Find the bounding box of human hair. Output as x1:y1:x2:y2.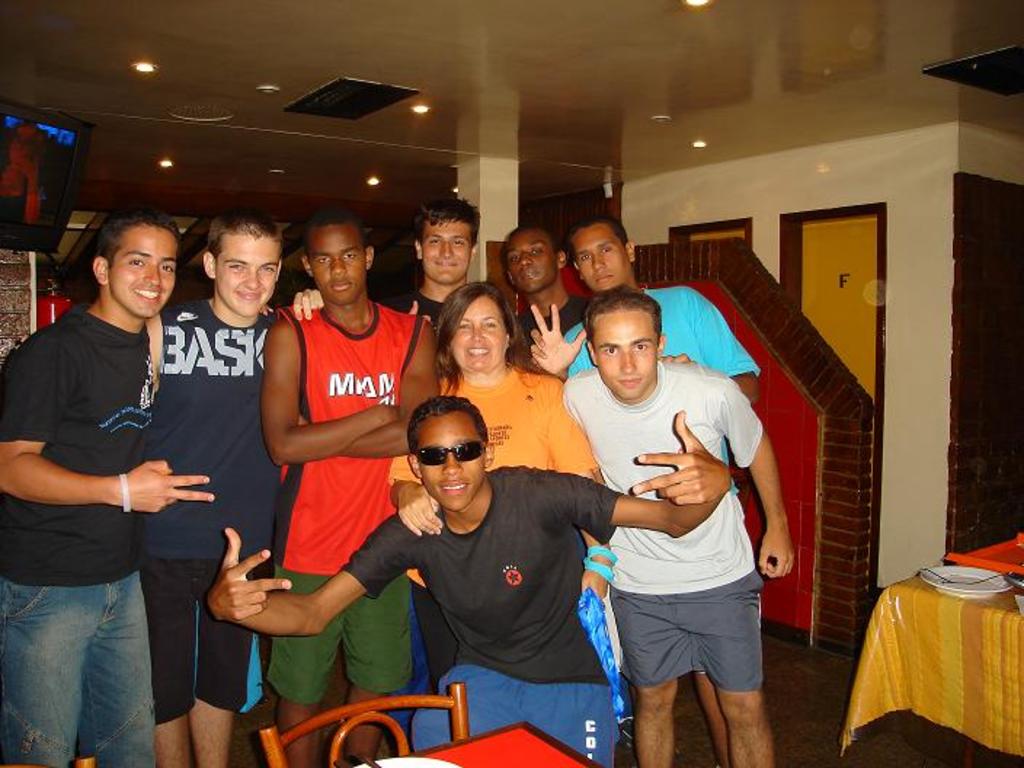
93:201:182:272.
